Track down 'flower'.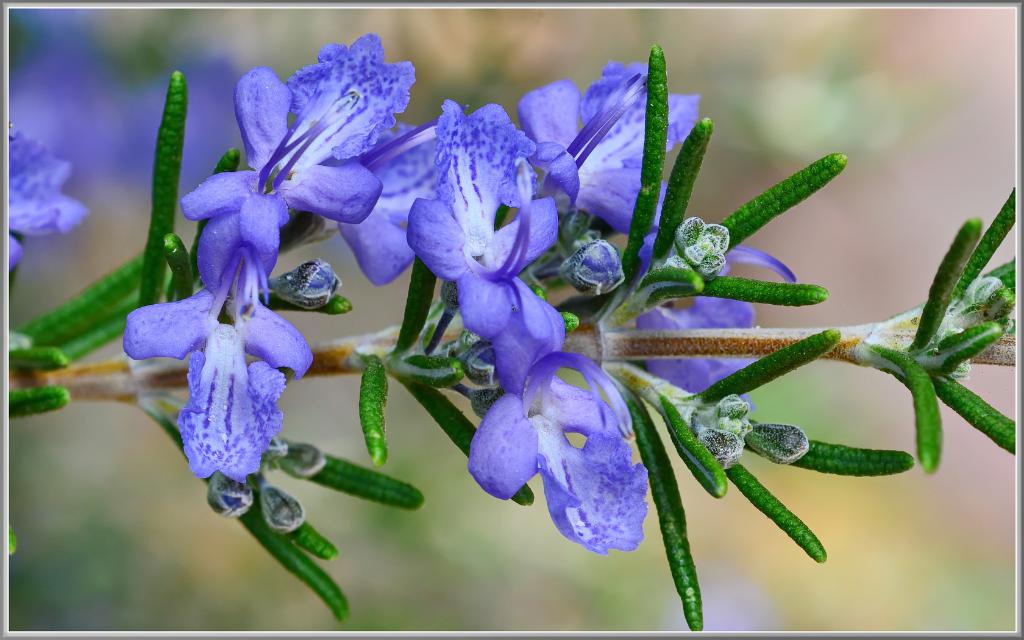
Tracked to Rect(349, 117, 534, 373).
